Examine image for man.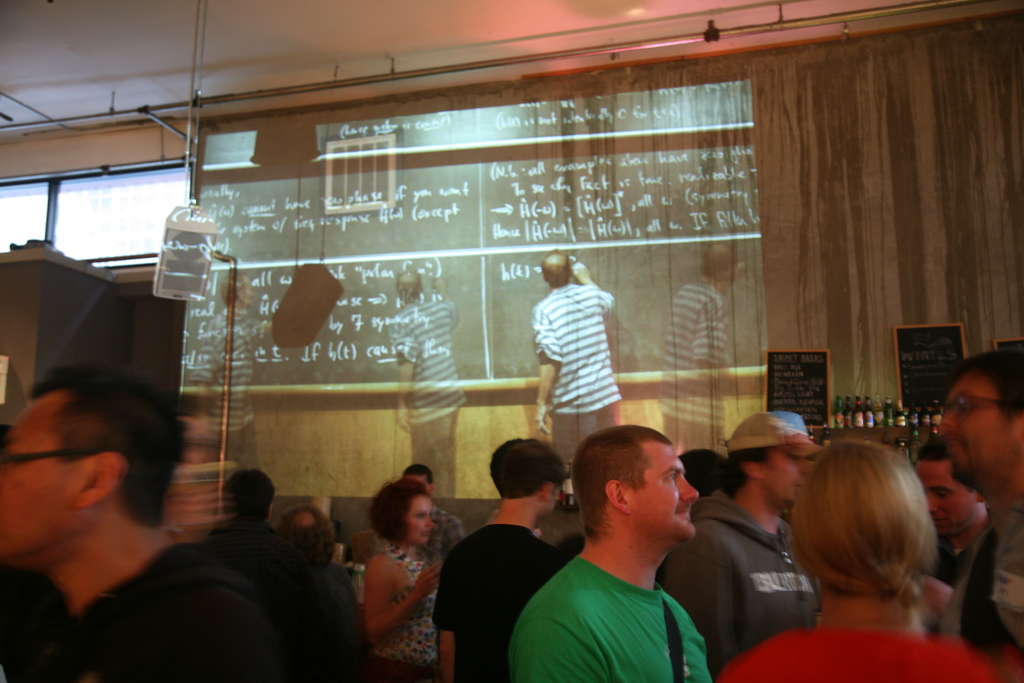
Examination result: bbox=[0, 384, 215, 682].
